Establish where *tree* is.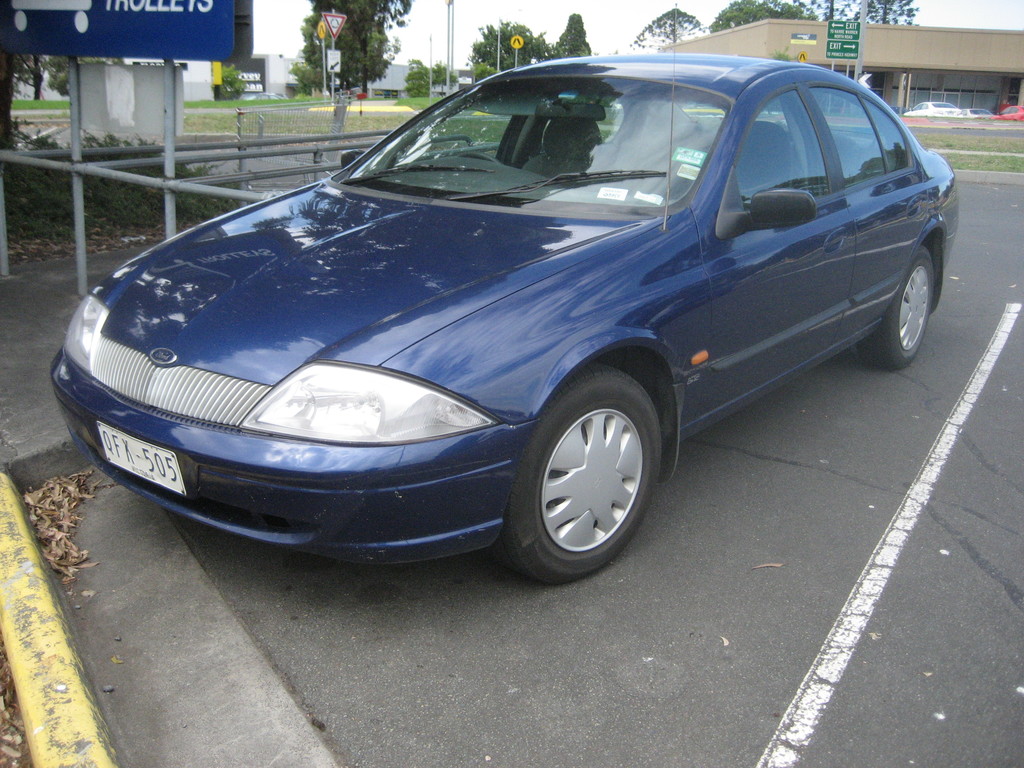
Established at box=[611, 6, 716, 54].
